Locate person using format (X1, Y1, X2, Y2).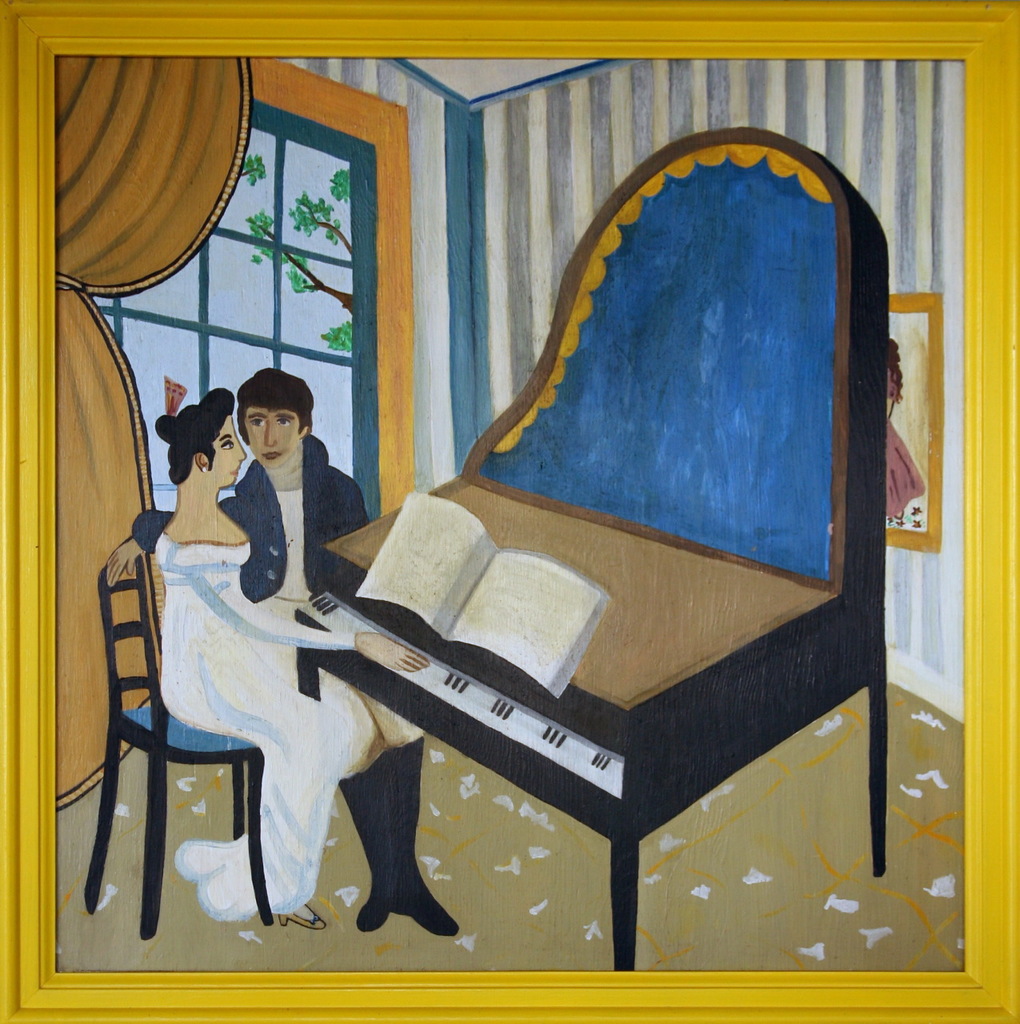
(151, 386, 426, 930).
